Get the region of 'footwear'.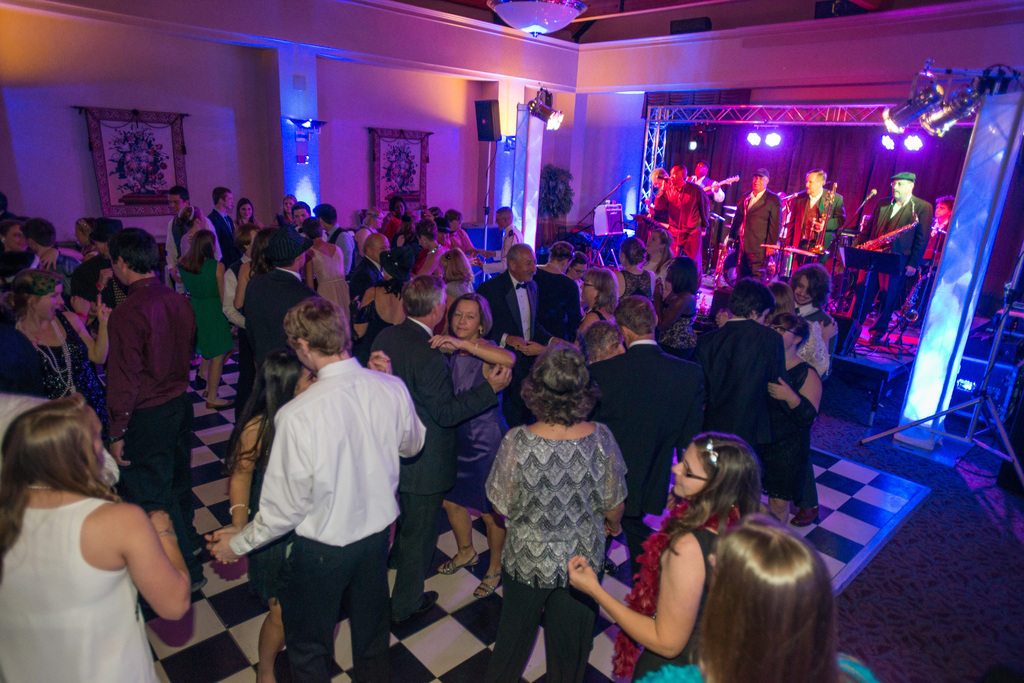
[left=437, top=542, right=476, bottom=573].
